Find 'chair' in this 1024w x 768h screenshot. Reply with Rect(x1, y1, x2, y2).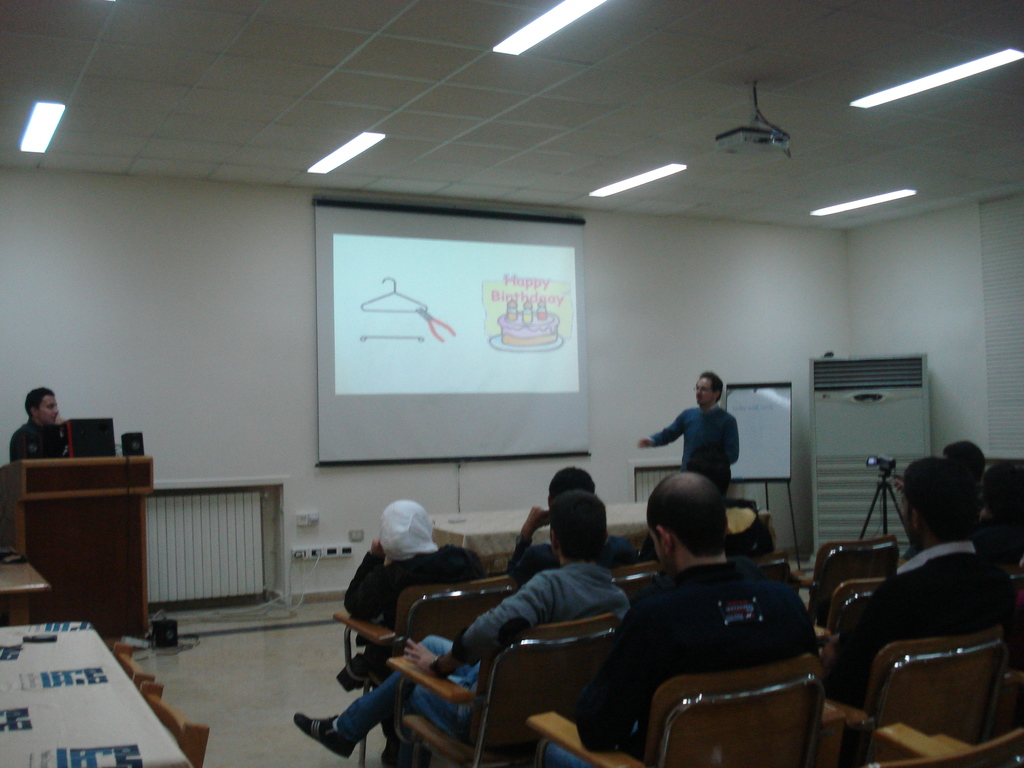
Rect(871, 722, 1023, 767).
